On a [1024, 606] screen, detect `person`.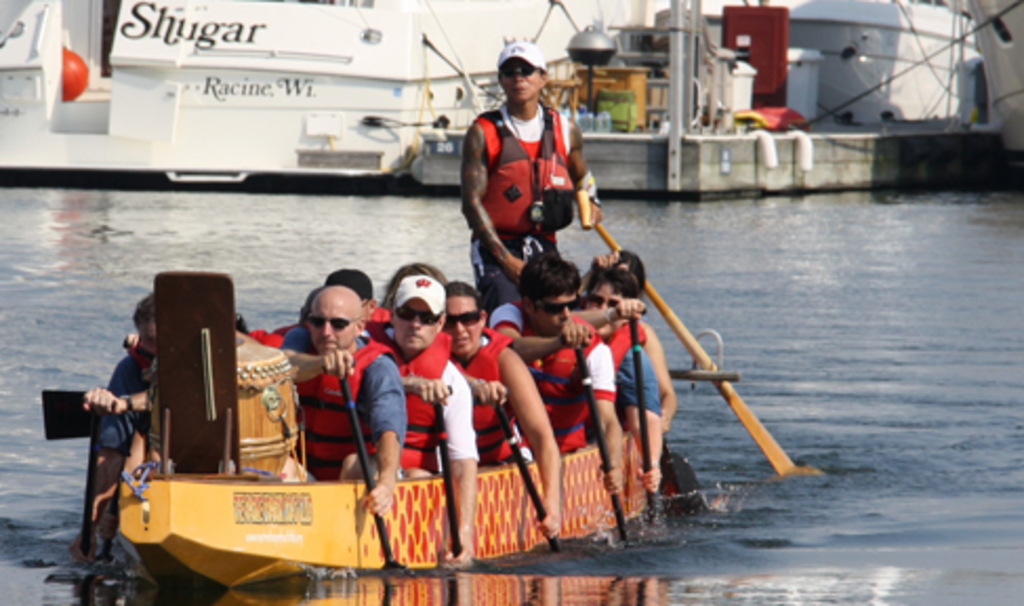
x1=580, y1=267, x2=656, y2=490.
